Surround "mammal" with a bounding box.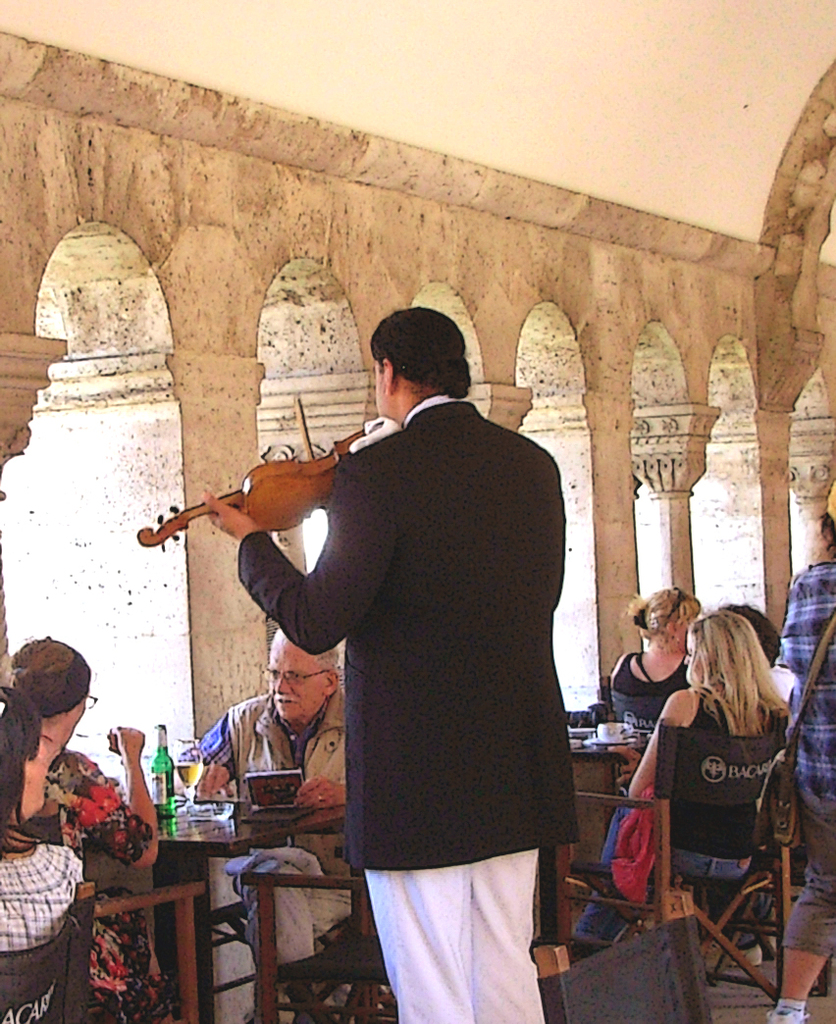
[603,577,701,724].
